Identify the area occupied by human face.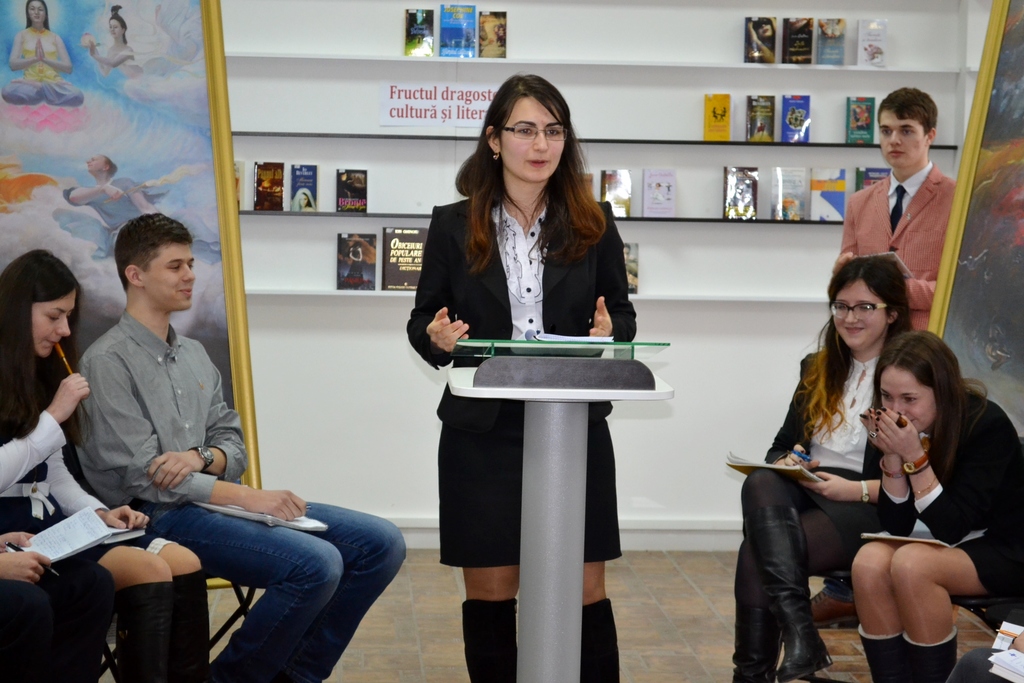
Area: <box>25,1,46,19</box>.
